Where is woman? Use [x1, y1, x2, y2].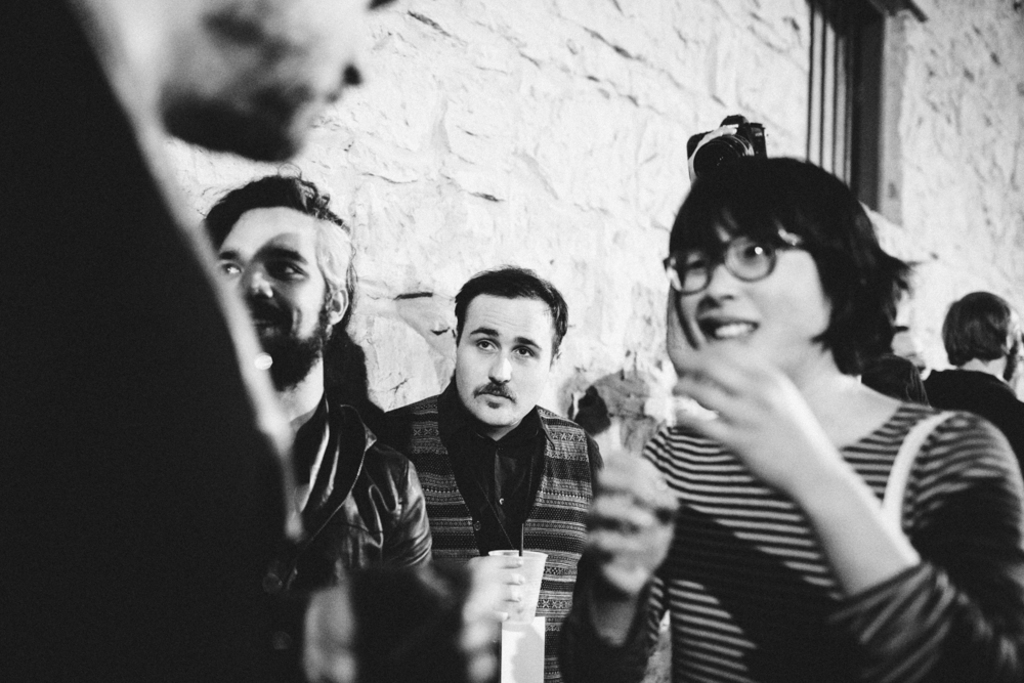
[600, 114, 992, 677].
